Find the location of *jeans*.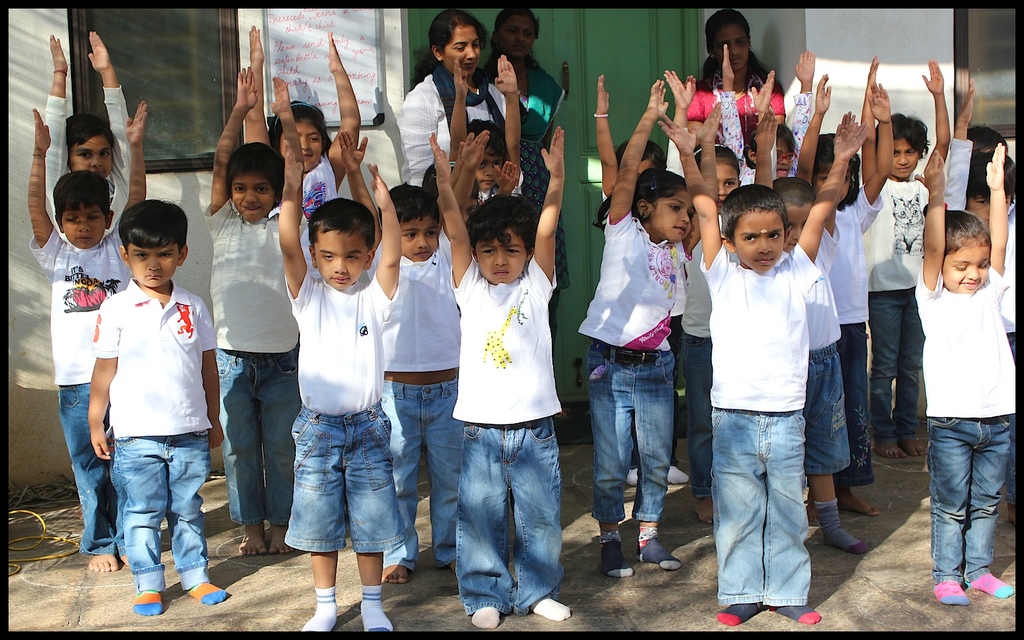
Location: [454, 415, 560, 616].
